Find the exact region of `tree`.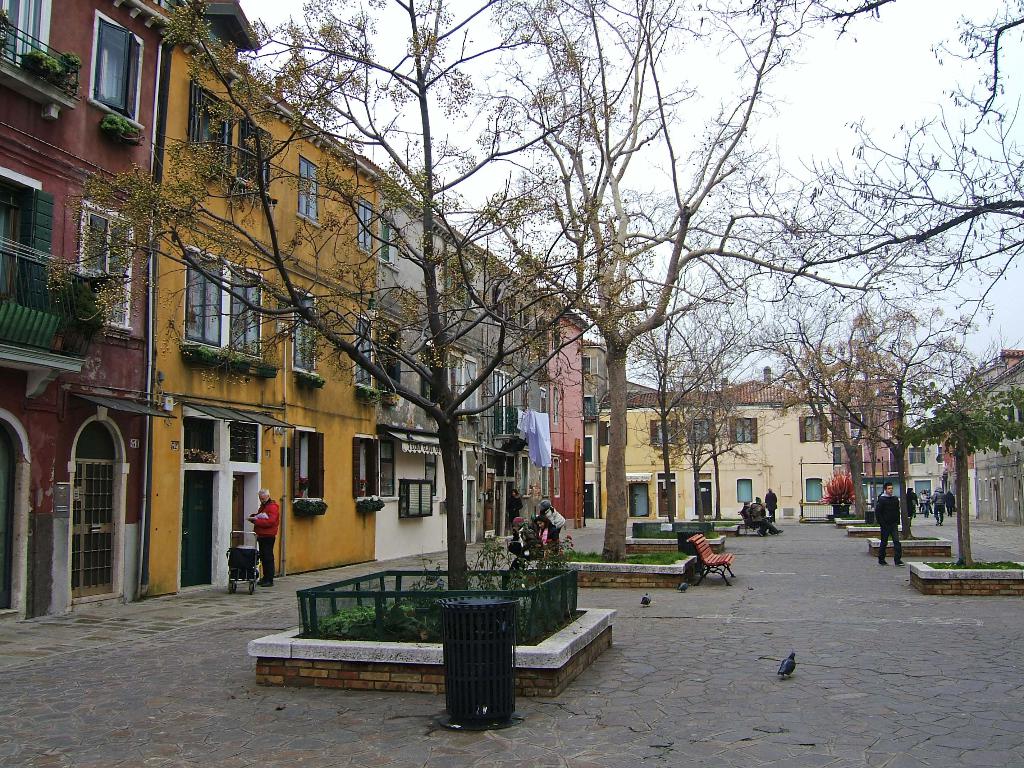
Exact region: box=[352, 0, 898, 565].
